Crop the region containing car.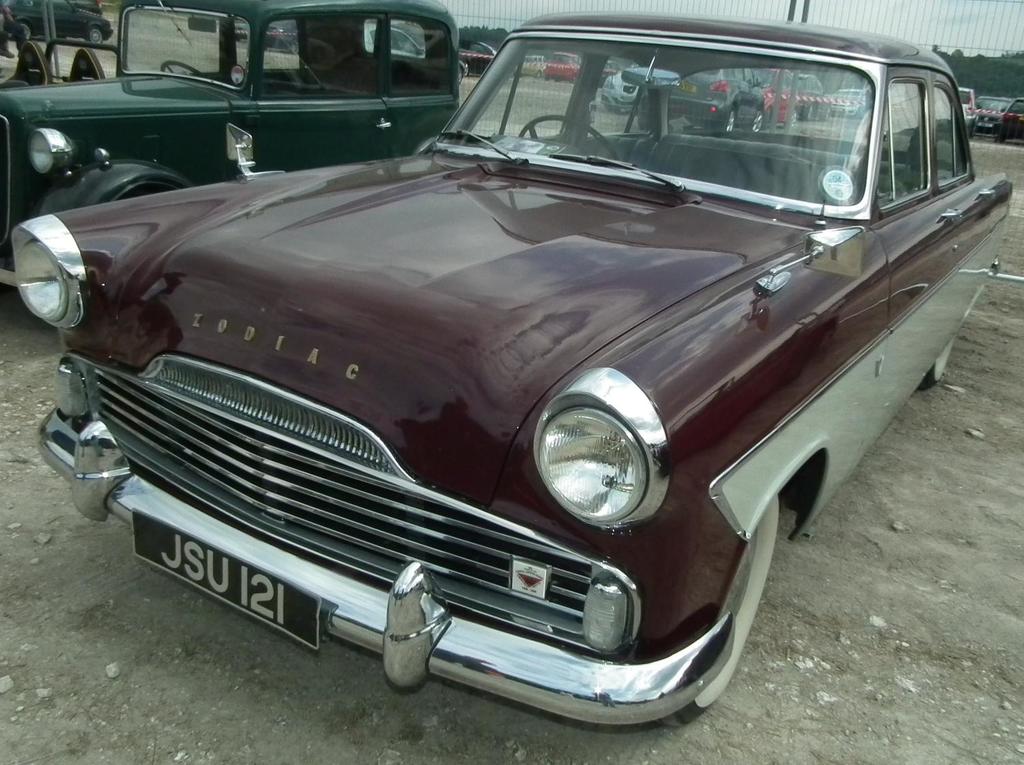
Crop region: 666:59:770:135.
